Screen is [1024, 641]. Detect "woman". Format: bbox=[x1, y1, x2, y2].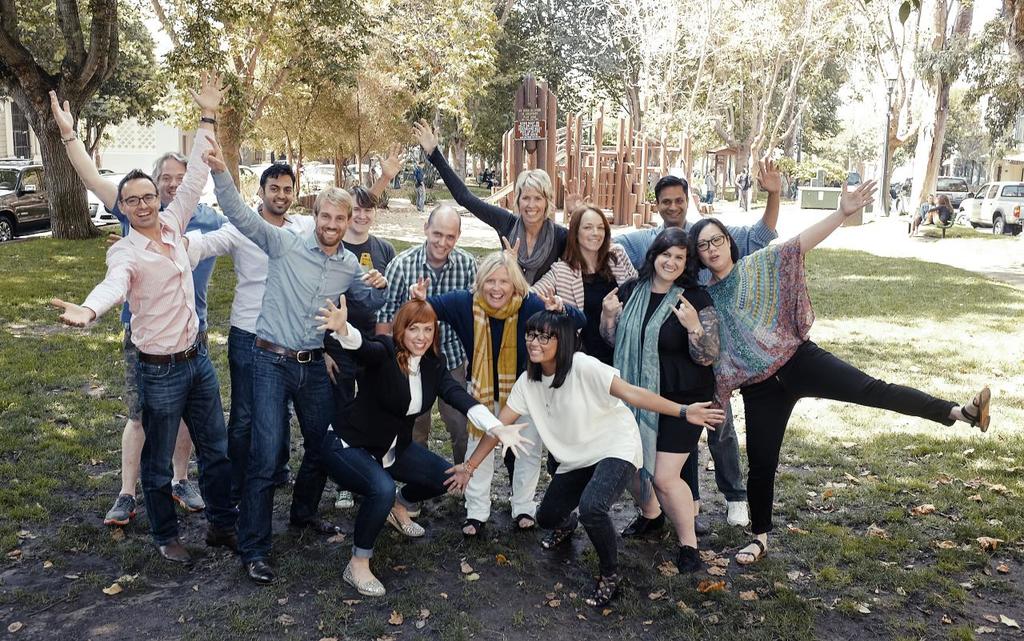
bbox=[308, 300, 535, 599].
